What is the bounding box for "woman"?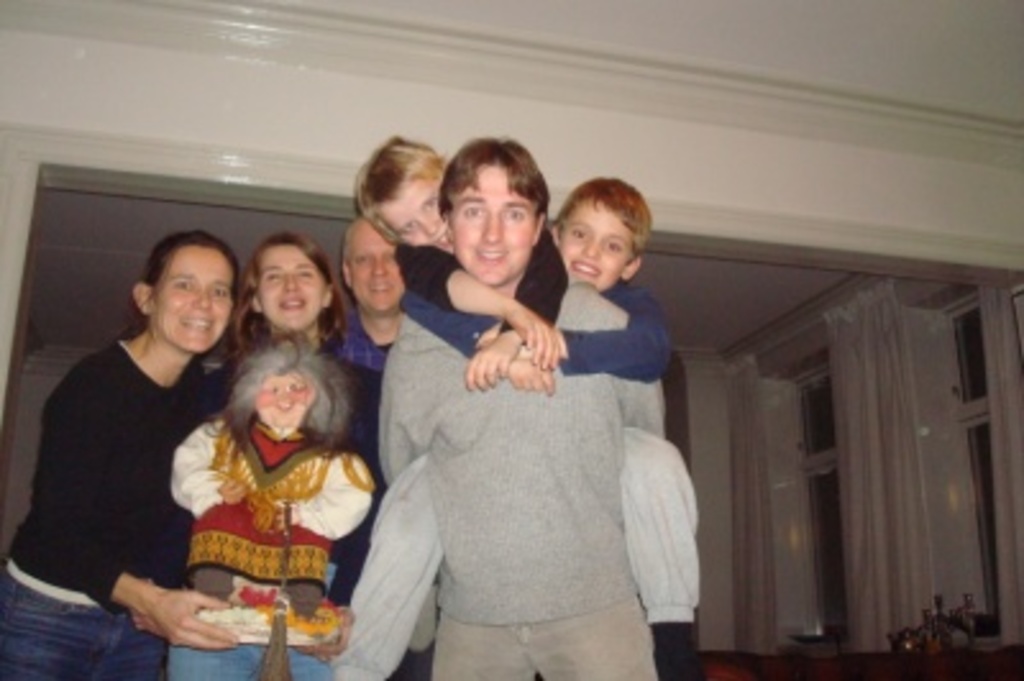
(20, 225, 243, 666).
